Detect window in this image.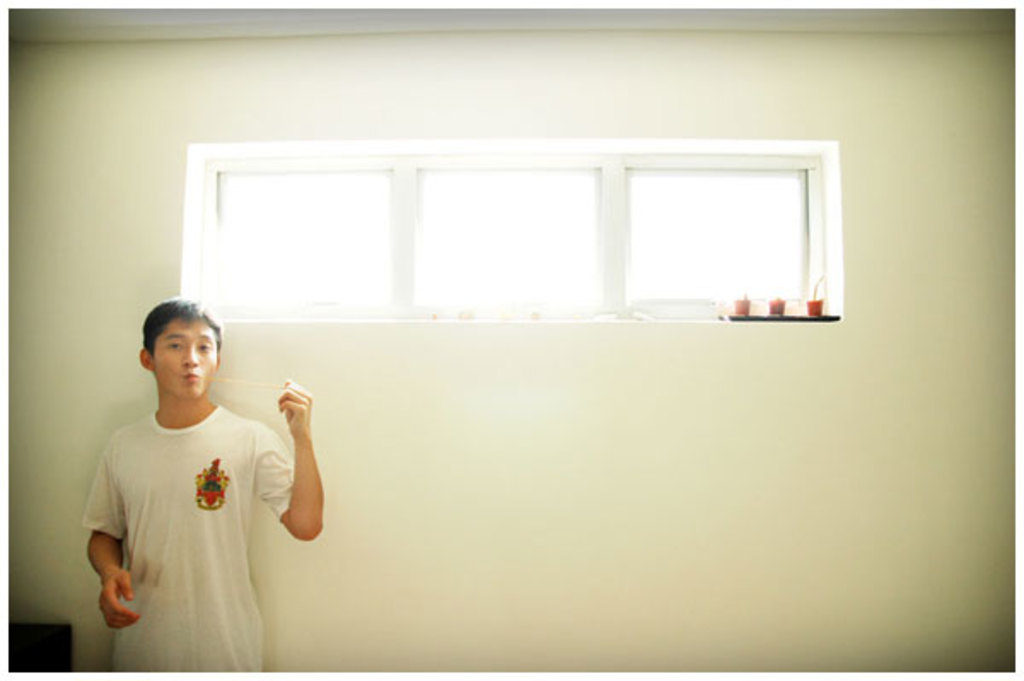
Detection: rect(177, 140, 843, 323).
